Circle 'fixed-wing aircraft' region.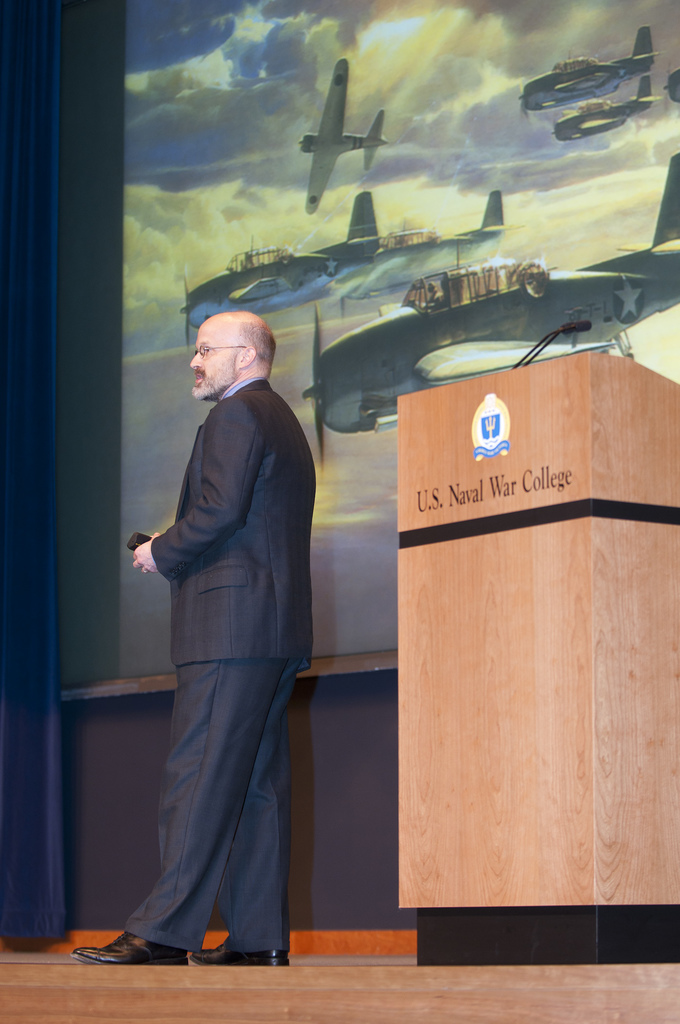
Region: locate(179, 228, 426, 346).
